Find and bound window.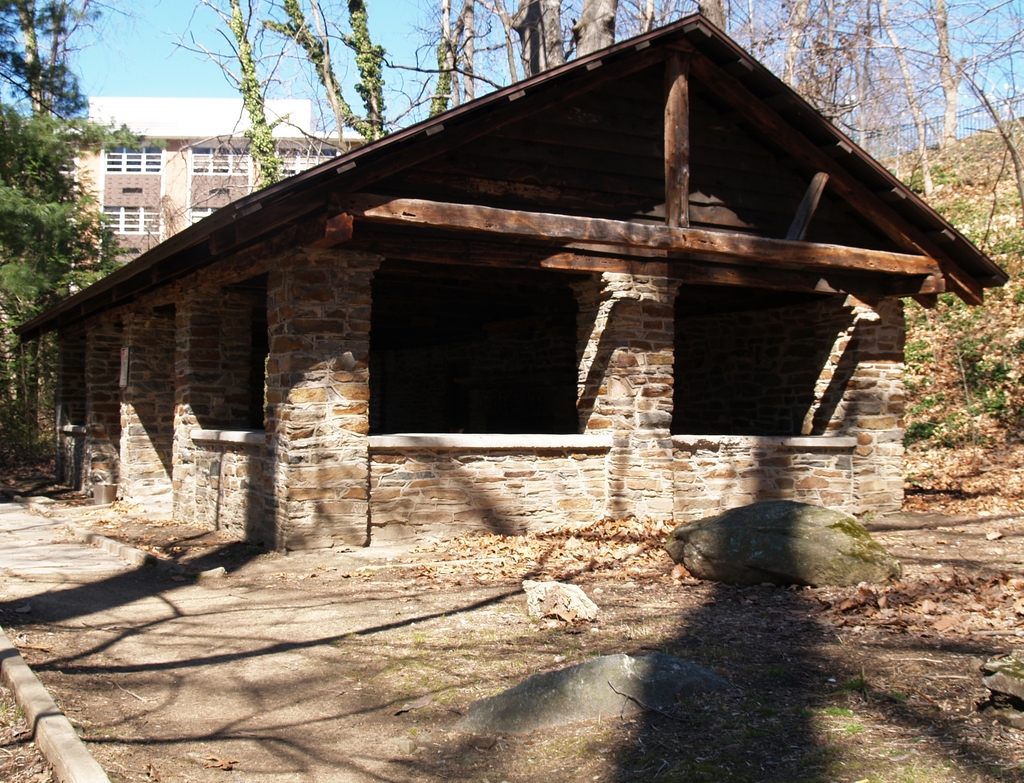
Bound: 191,278,270,436.
